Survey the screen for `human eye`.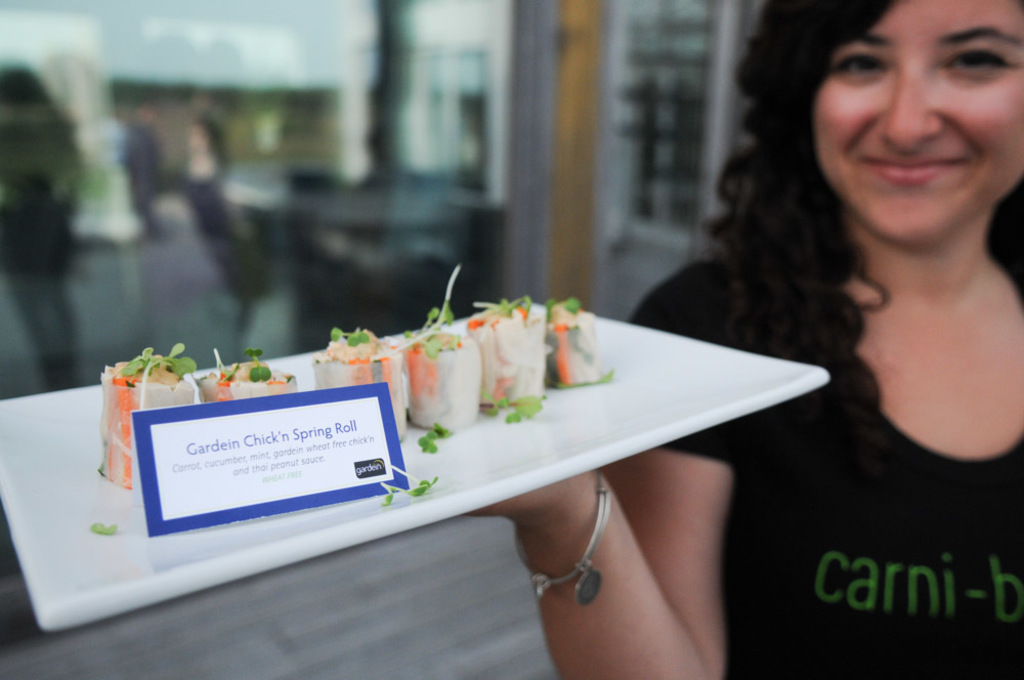
Survey found: <bbox>947, 48, 1009, 73</bbox>.
